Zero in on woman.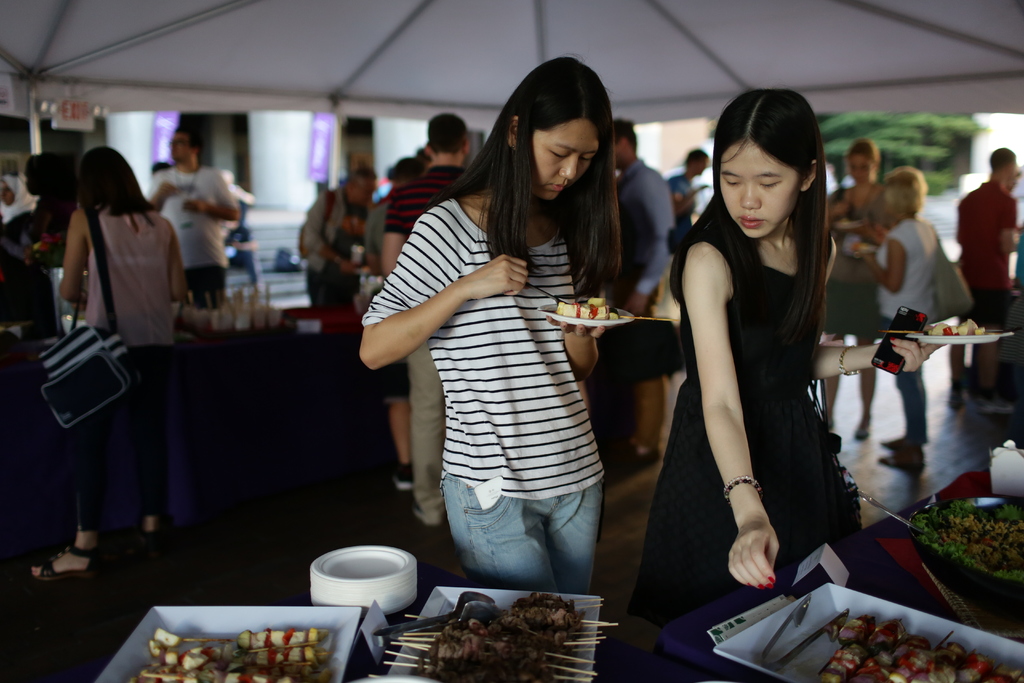
Zeroed in: region(852, 168, 947, 461).
